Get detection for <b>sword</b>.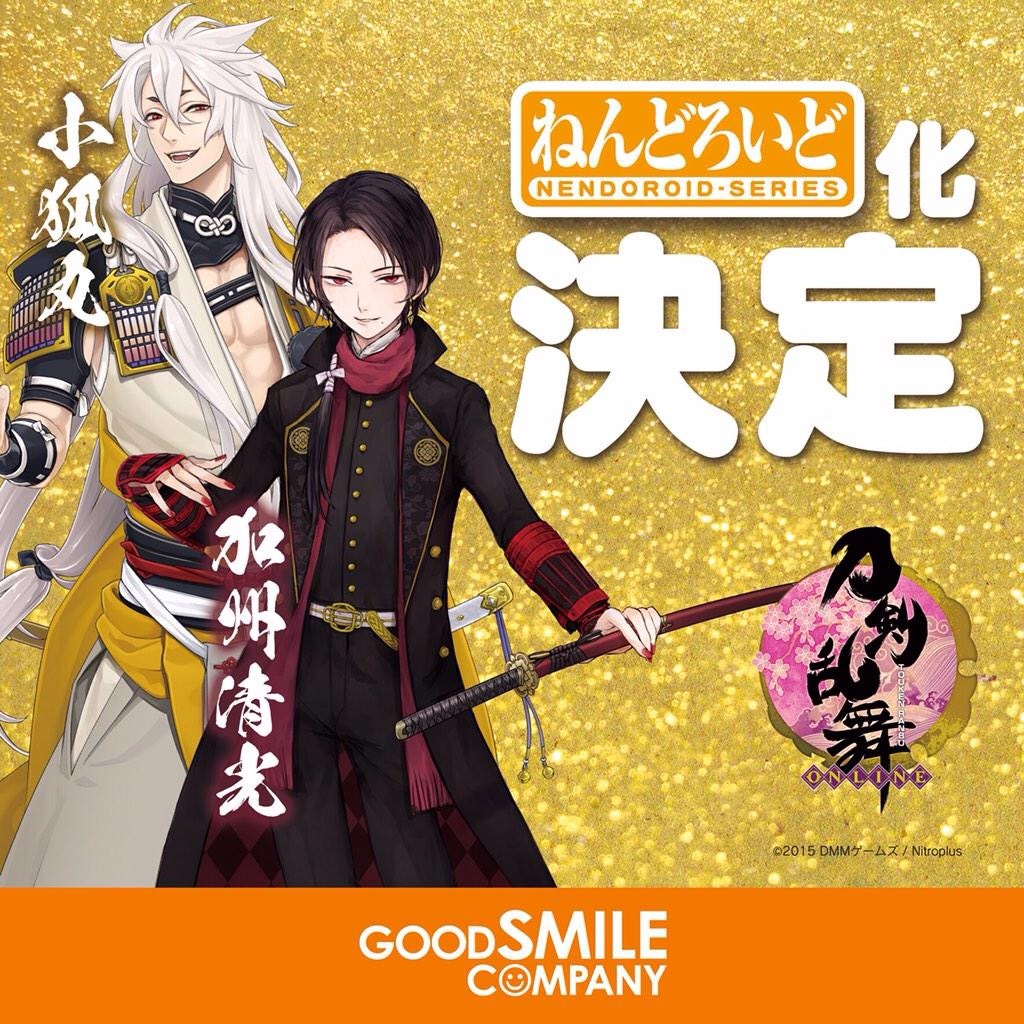
Detection: 391,582,790,739.
